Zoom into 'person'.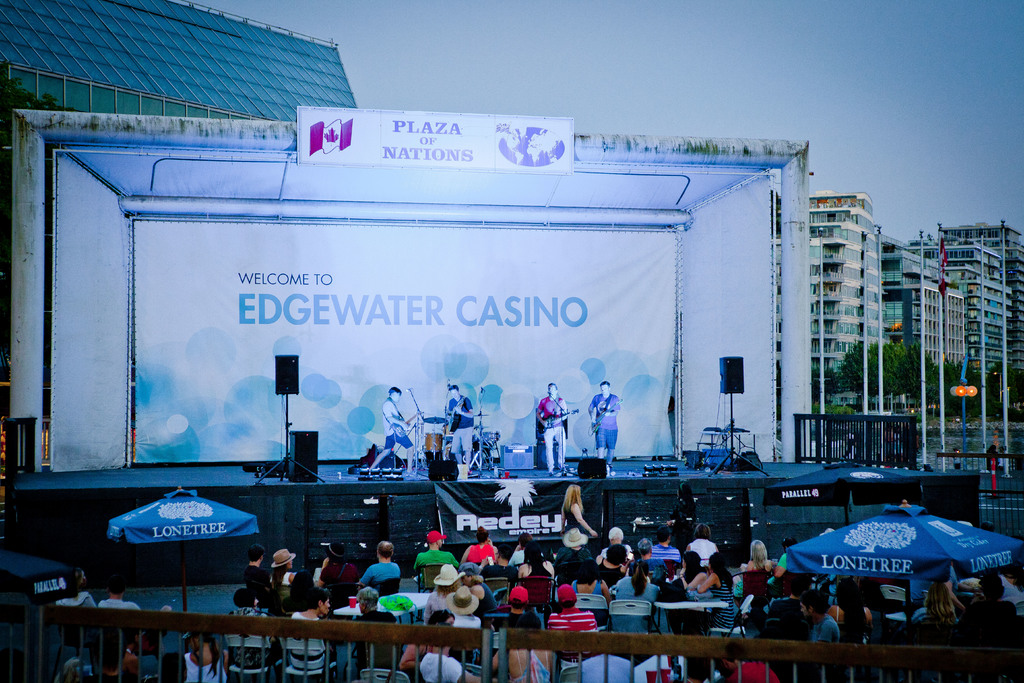
Zoom target: {"x1": 588, "y1": 381, "x2": 616, "y2": 459}.
